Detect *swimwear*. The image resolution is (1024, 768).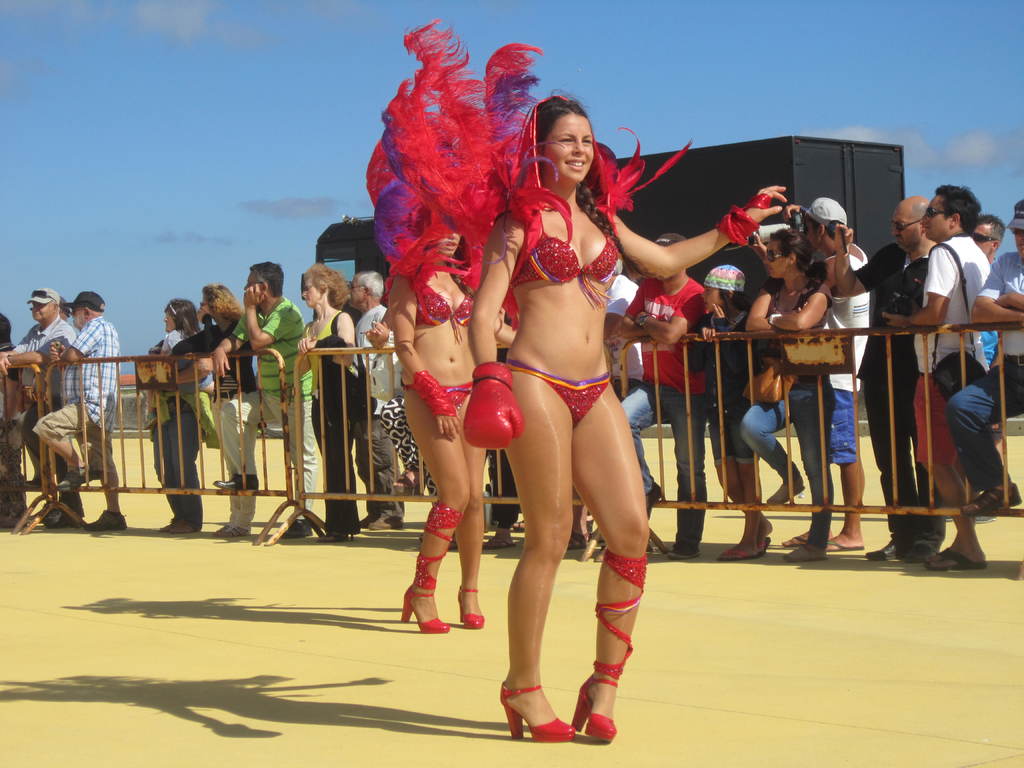
399, 375, 475, 410.
